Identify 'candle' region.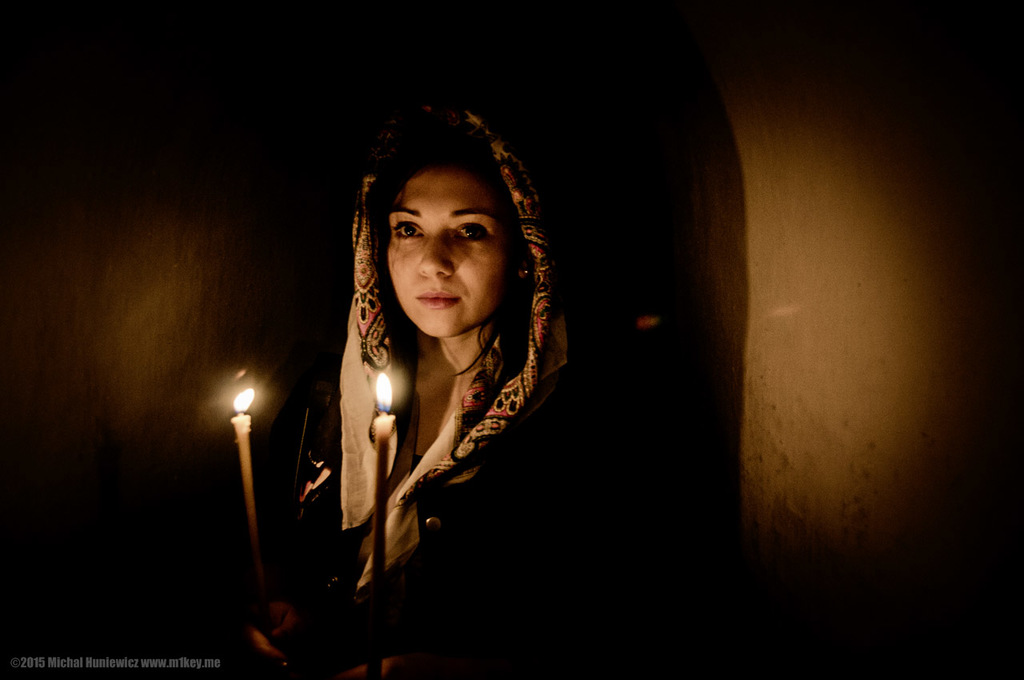
Region: l=377, t=368, r=395, b=677.
